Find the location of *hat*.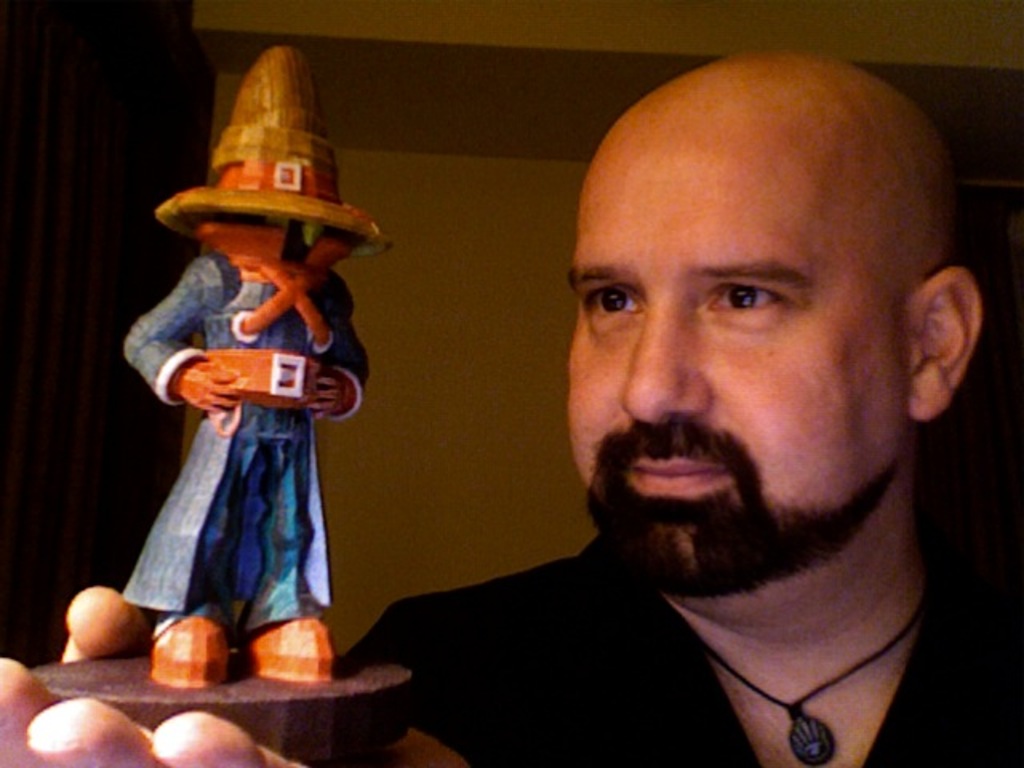
Location: BBox(152, 48, 390, 261).
